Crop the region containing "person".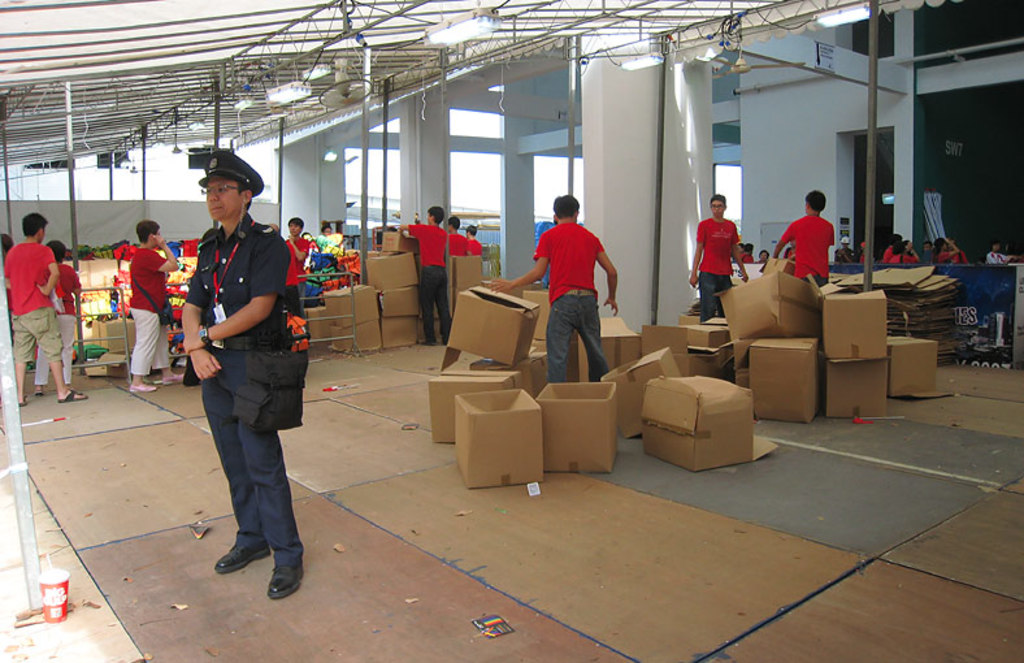
Crop region: BBox(390, 207, 464, 348).
